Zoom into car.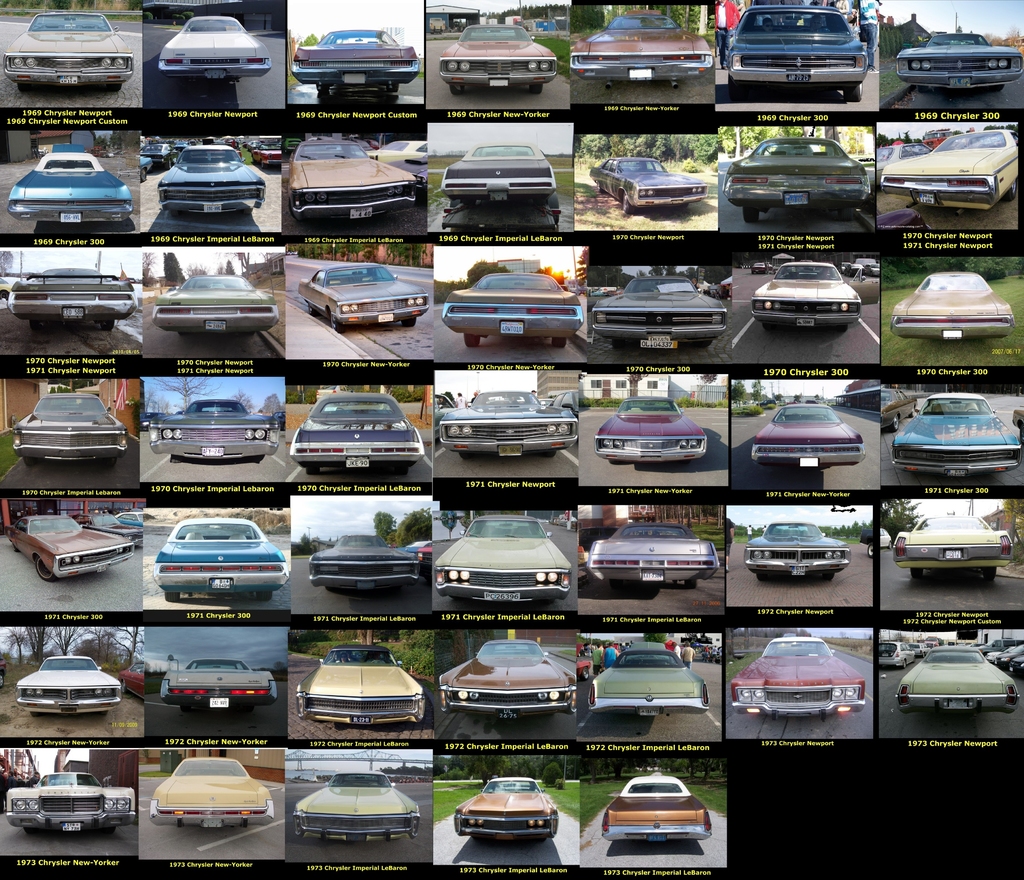
Zoom target: x1=733, y1=636, x2=868, y2=718.
